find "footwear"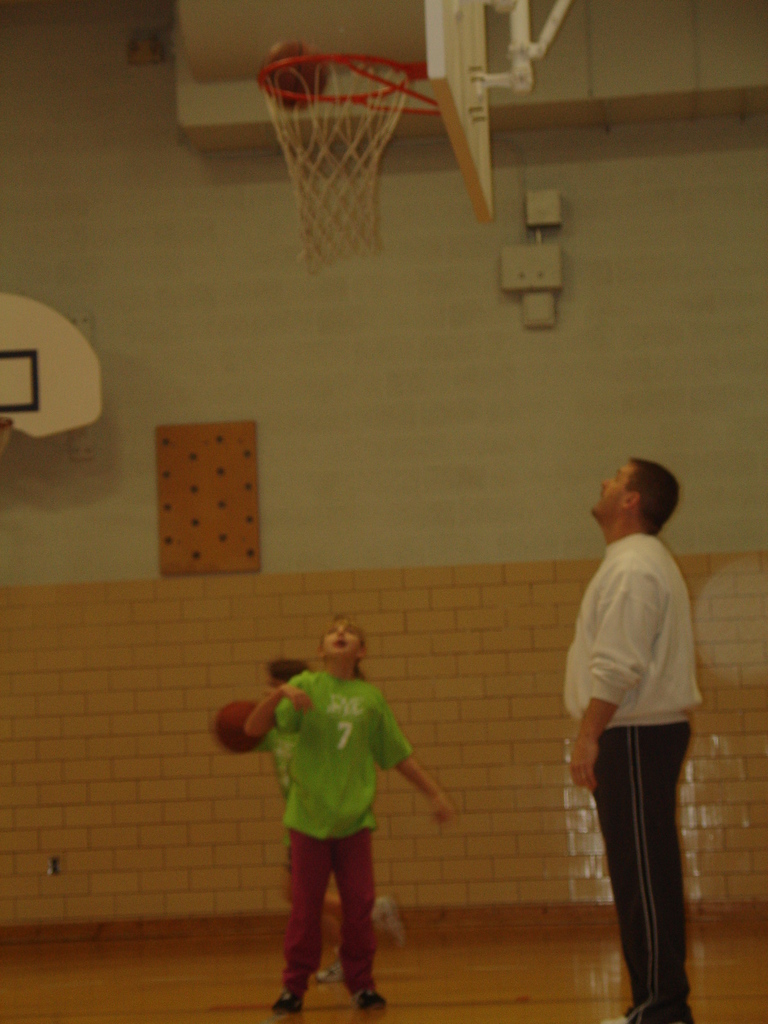
Rect(349, 984, 393, 1022)
